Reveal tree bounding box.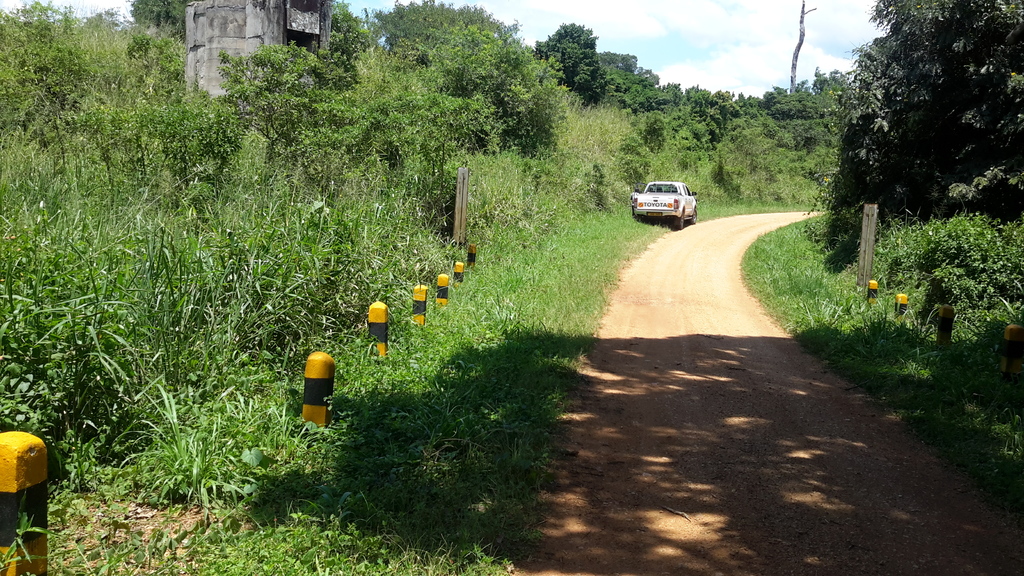
Revealed: BBox(319, 0, 381, 82).
